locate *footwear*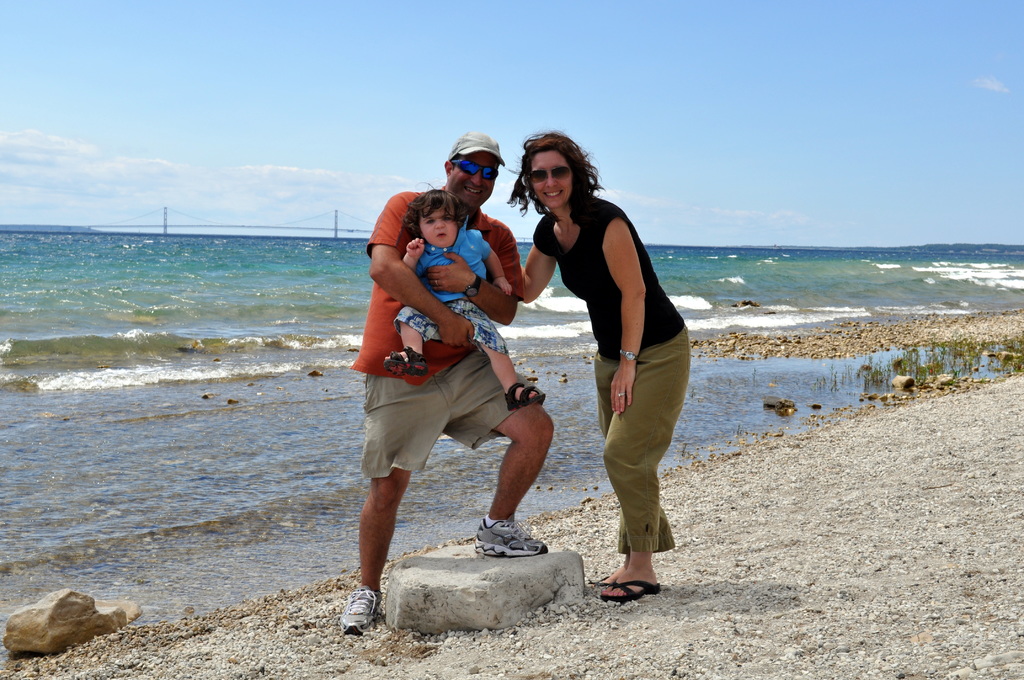
bbox=(591, 570, 666, 603)
